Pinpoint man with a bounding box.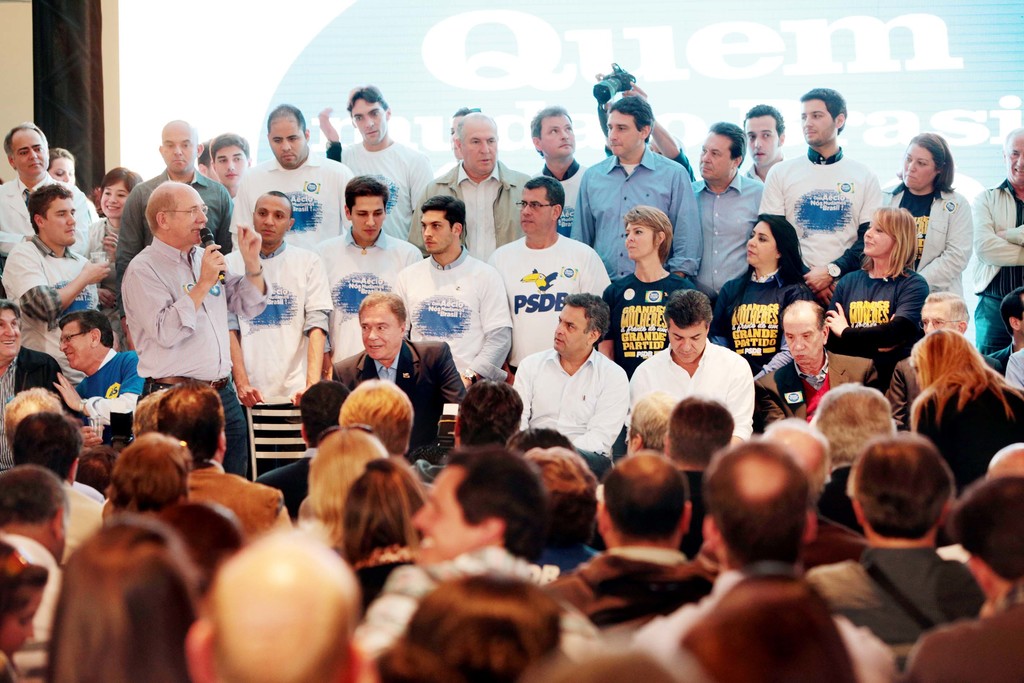
<box>95,430,217,537</box>.
